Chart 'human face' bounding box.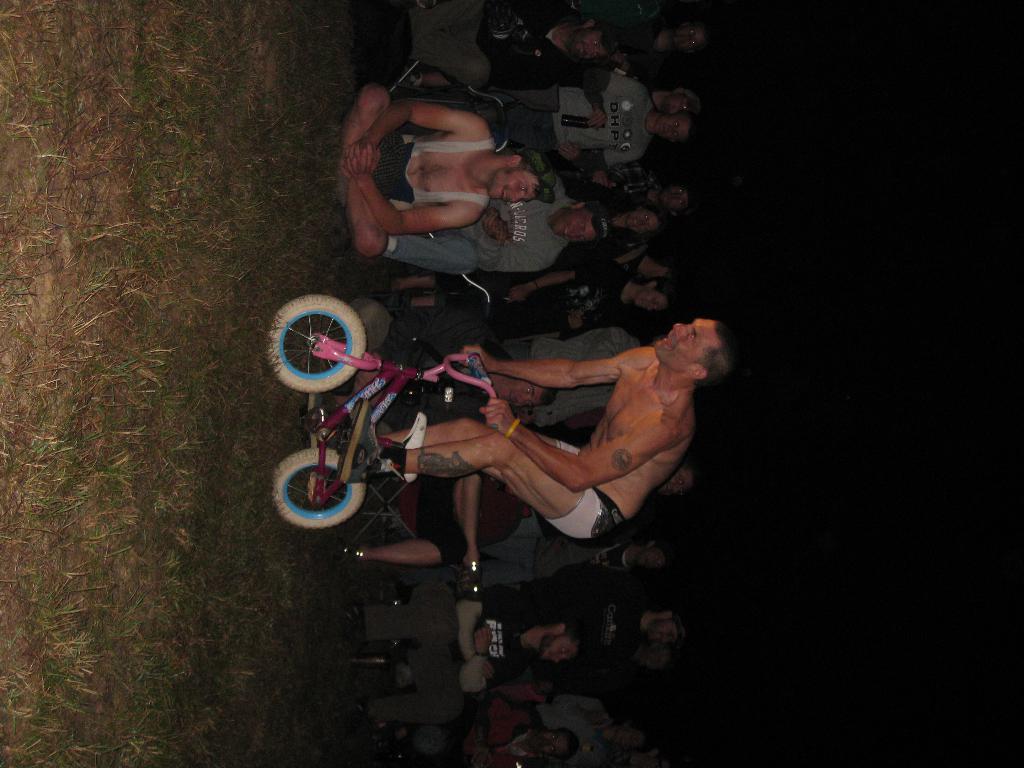
Charted: crop(654, 319, 716, 372).
